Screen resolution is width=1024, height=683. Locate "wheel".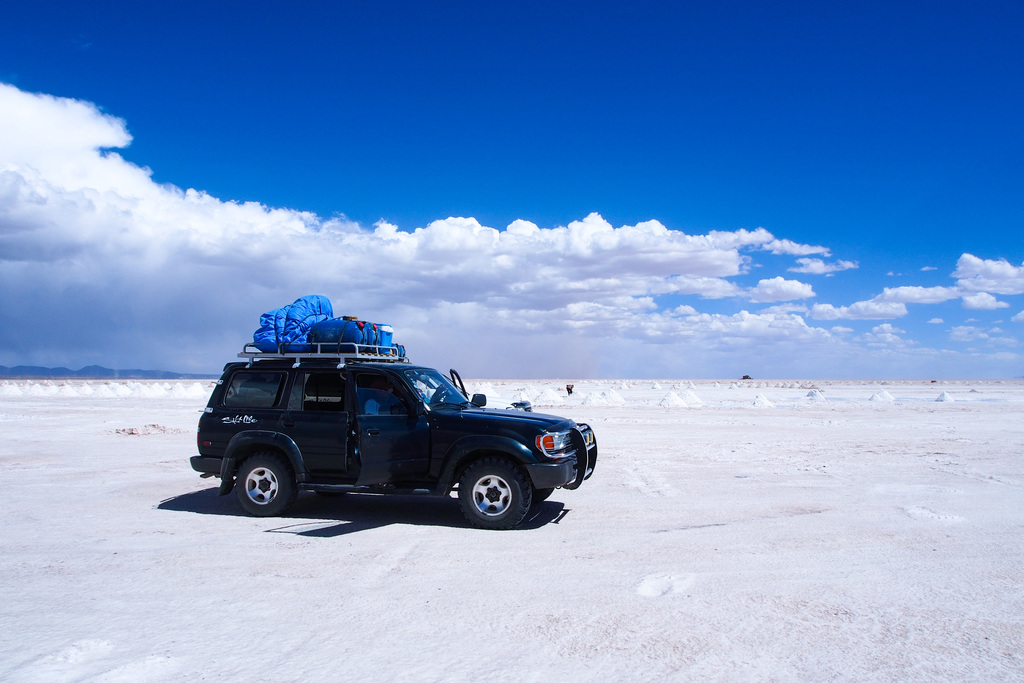
left=461, top=458, right=534, bottom=531.
